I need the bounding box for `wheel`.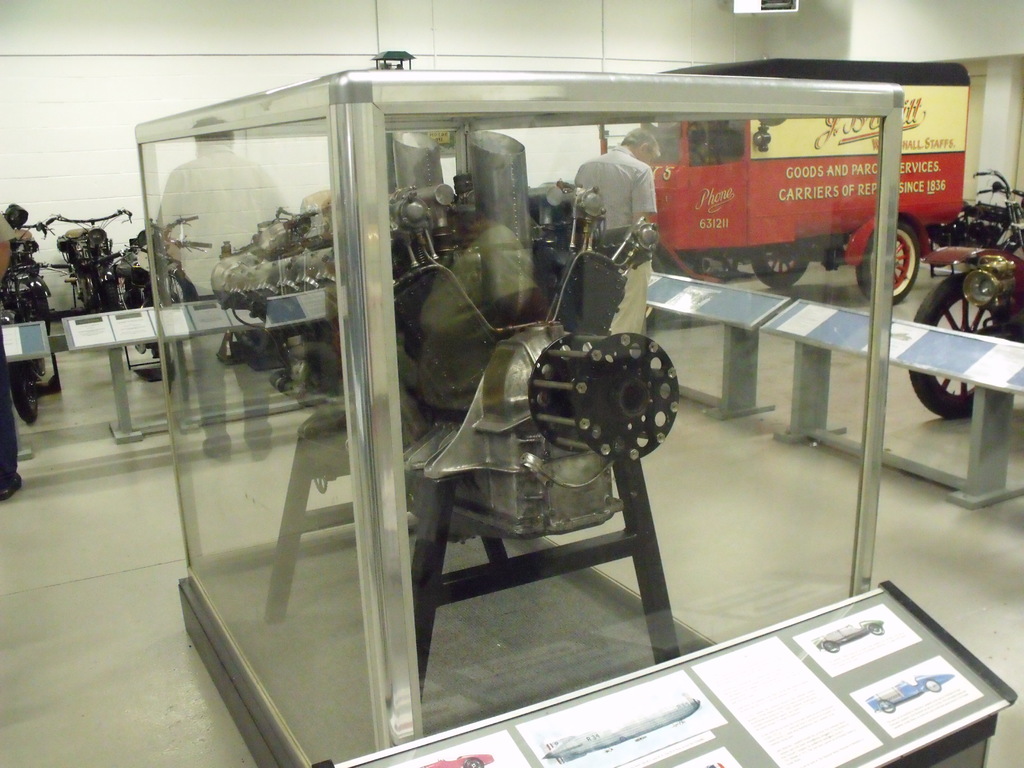
Here it is: 99,282,118,312.
